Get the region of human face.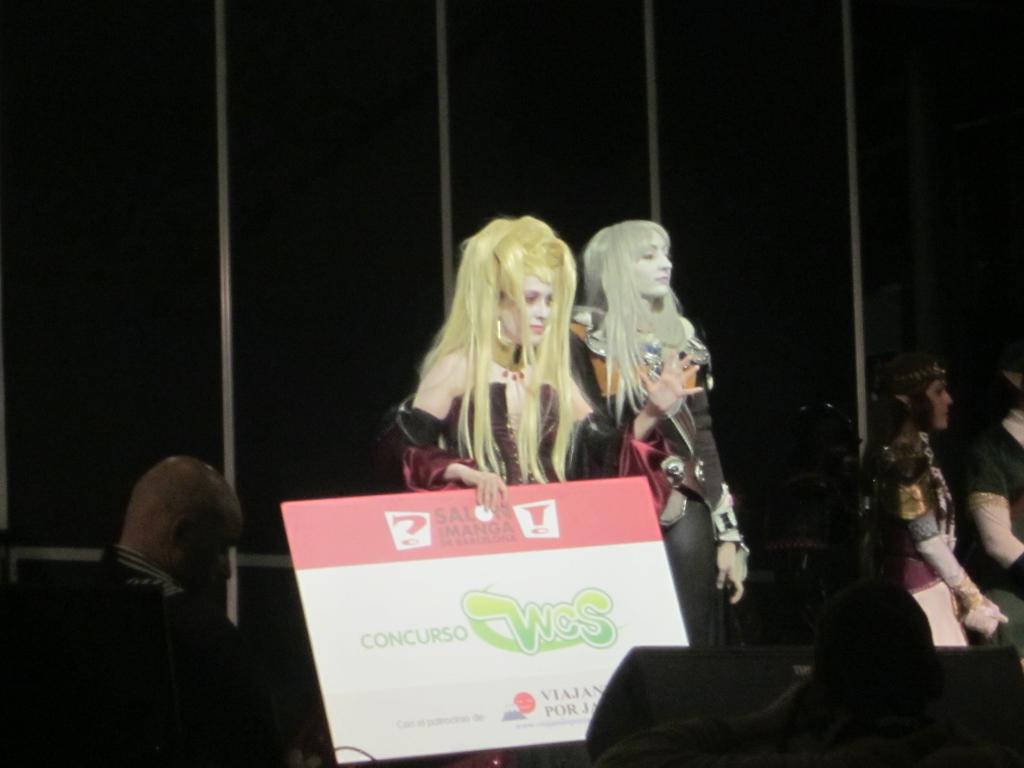
x1=488, y1=262, x2=554, y2=342.
